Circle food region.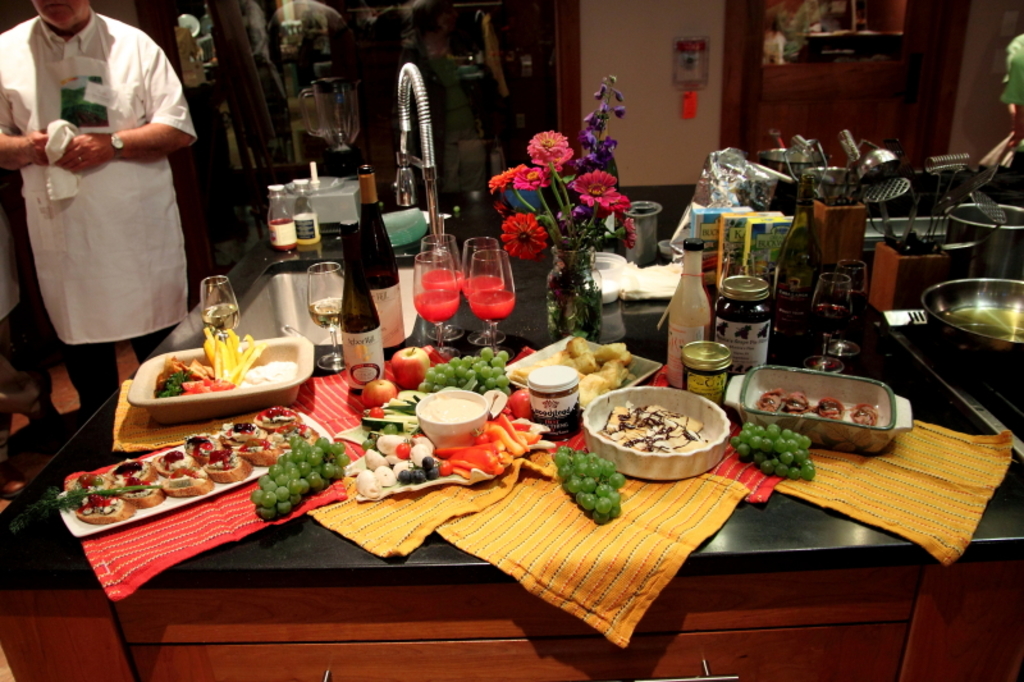
Region: detection(547, 439, 621, 516).
